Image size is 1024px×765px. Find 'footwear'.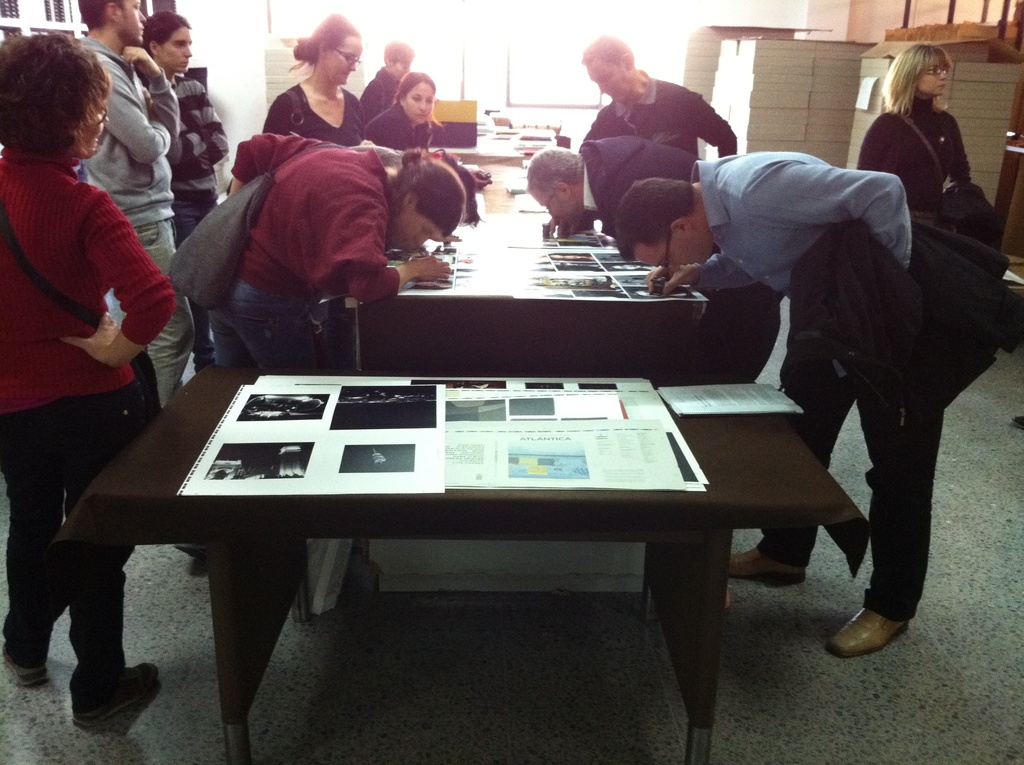
{"left": 1014, "top": 414, "right": 1023, "bottom": 430}.
